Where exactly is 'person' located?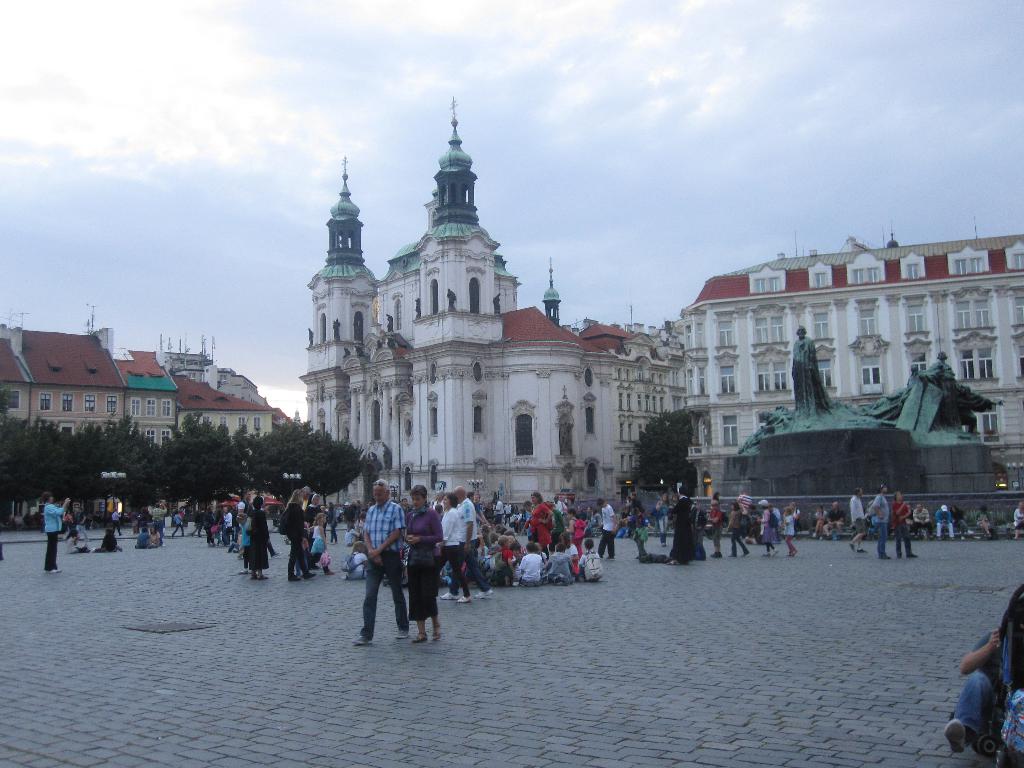
Its bounding box is left=74, top=506, right=89, bottom=544.
